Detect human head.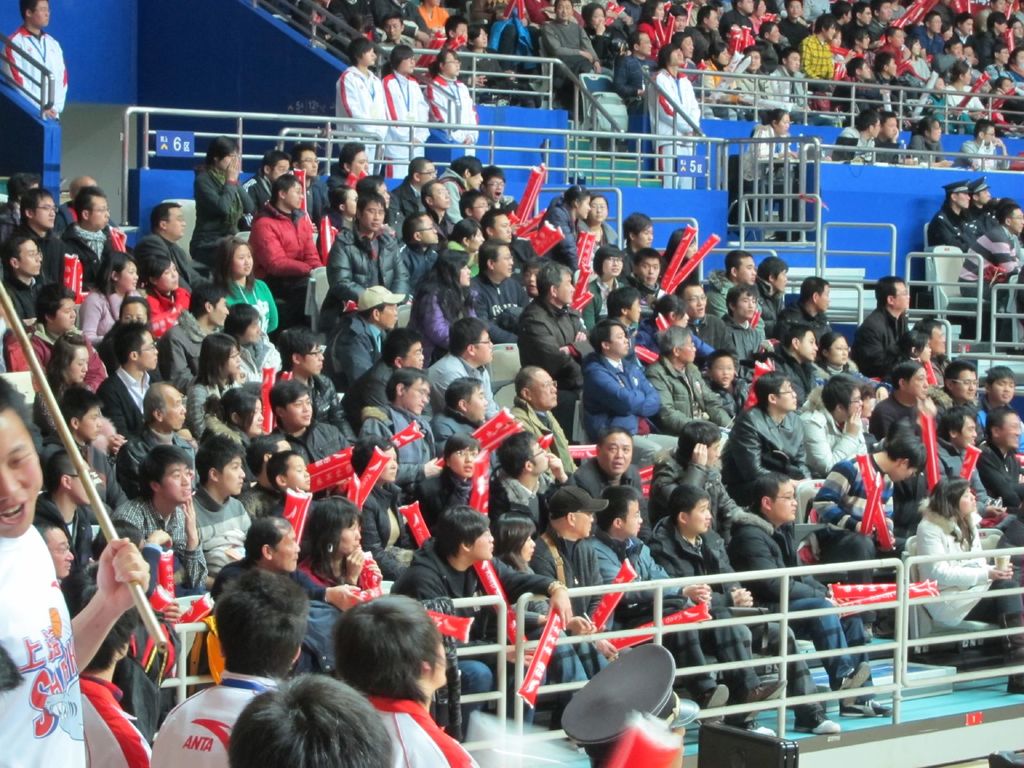
Detected at 243, 516, 300, 572.
